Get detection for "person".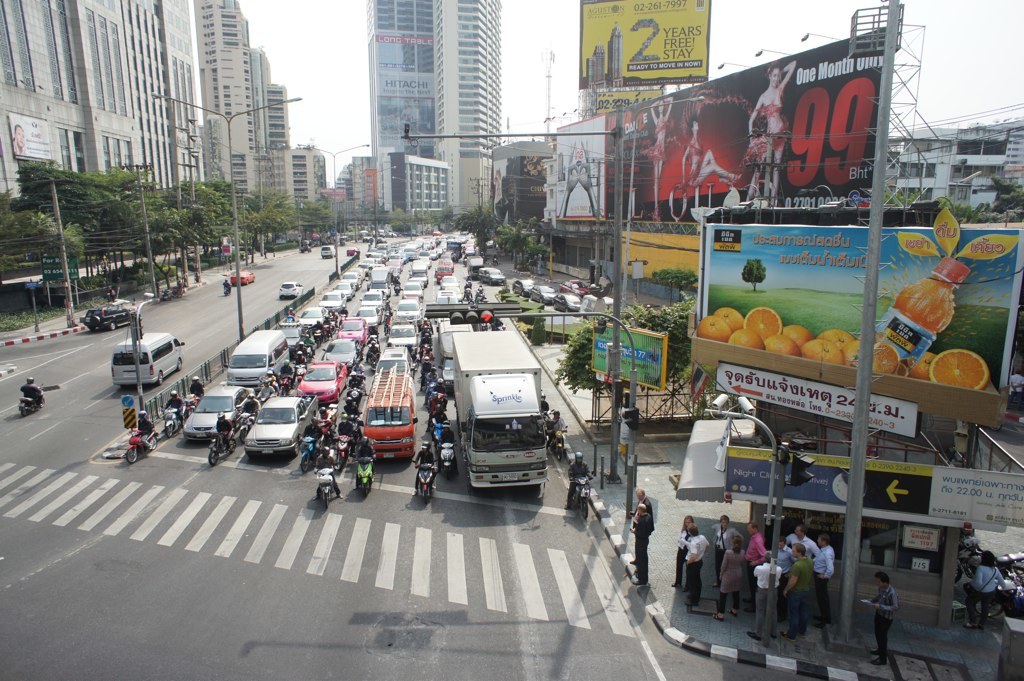
Detection: region(679, 120, 737, 187).
